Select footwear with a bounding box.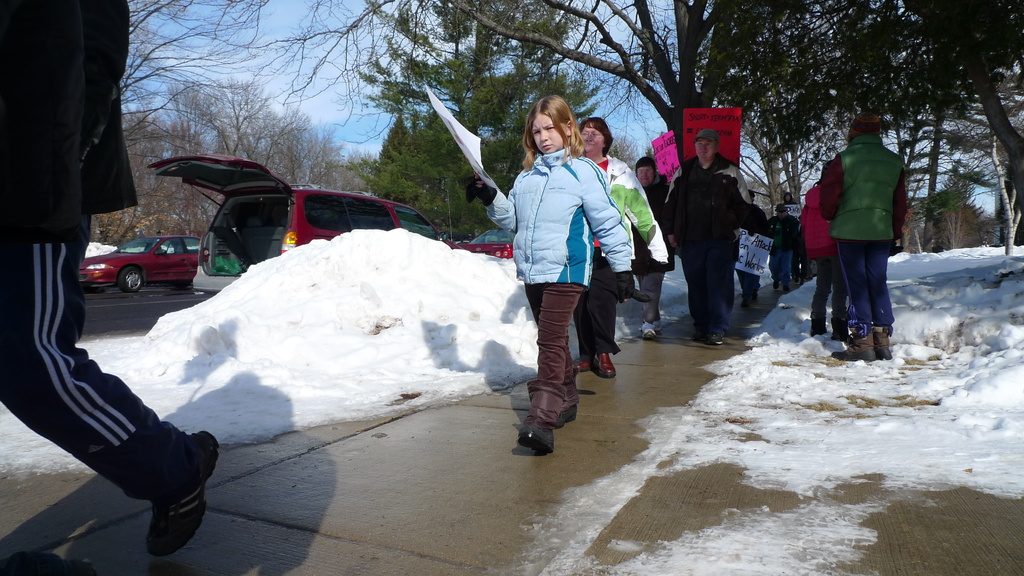
{"left": 873, "top": 322, "right": 894, "bottom": 360}.
